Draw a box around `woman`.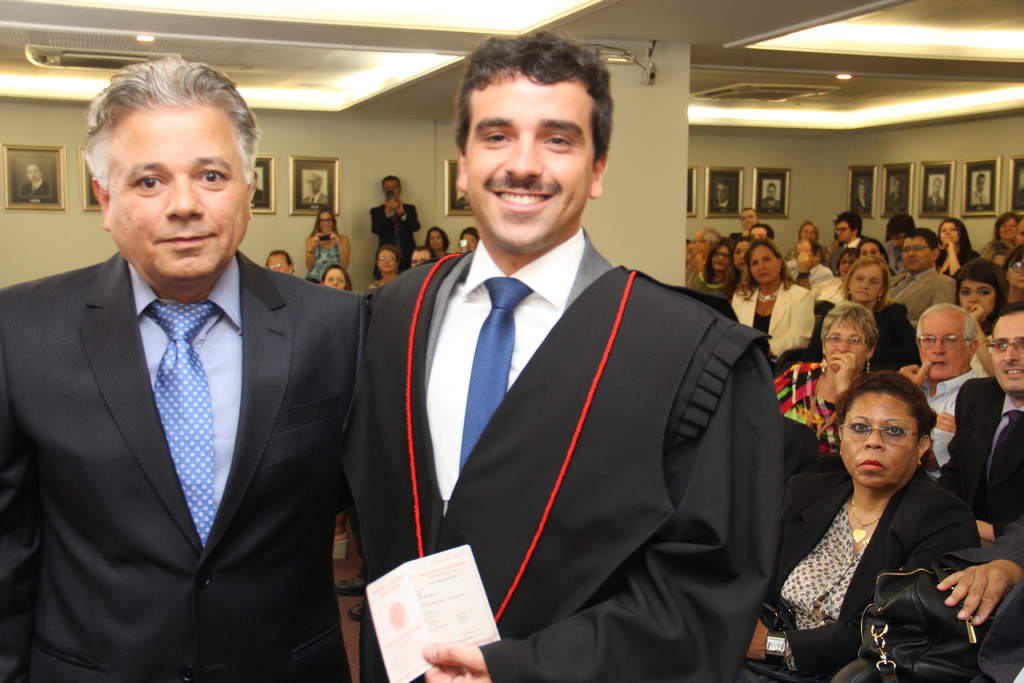
[x1=810, y1=249, x2=863, y2=300].
